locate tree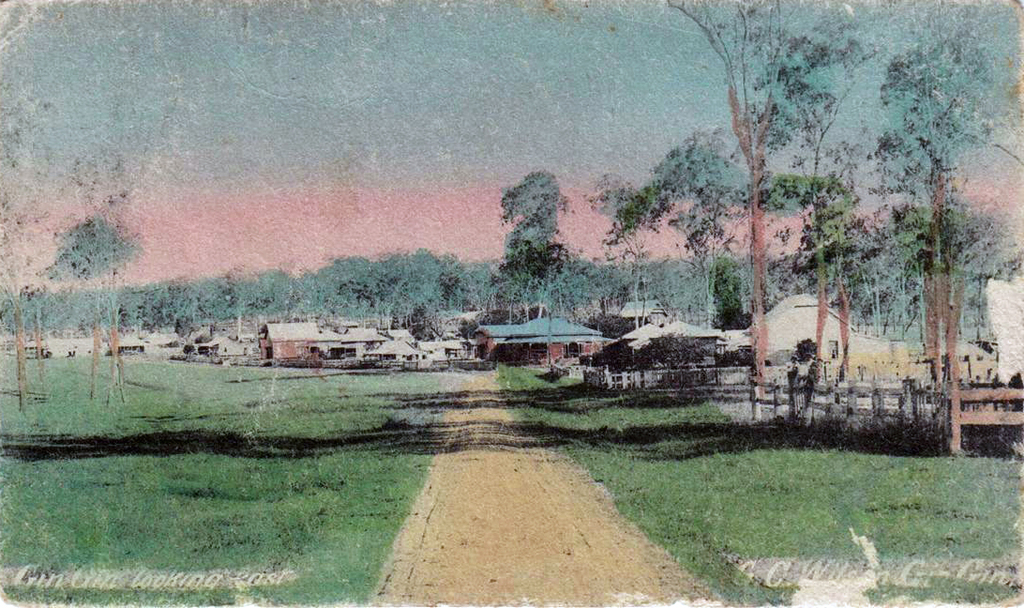
[left=52, top=211, right=142, bottom=393]
